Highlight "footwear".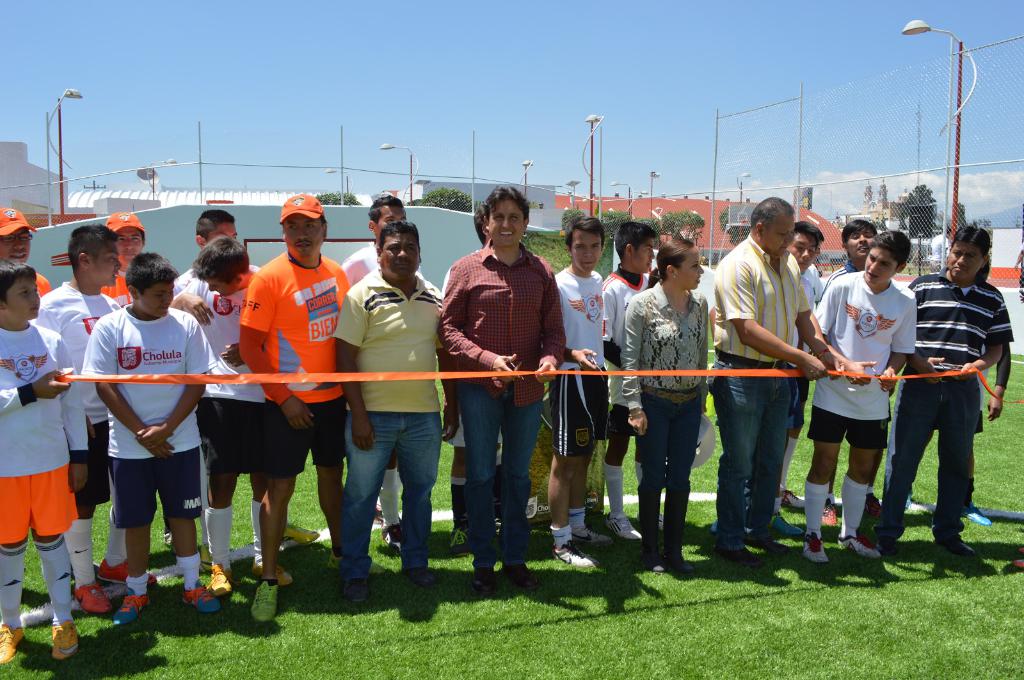
Highlighted region: Rect(54, 621, 77, 661).
